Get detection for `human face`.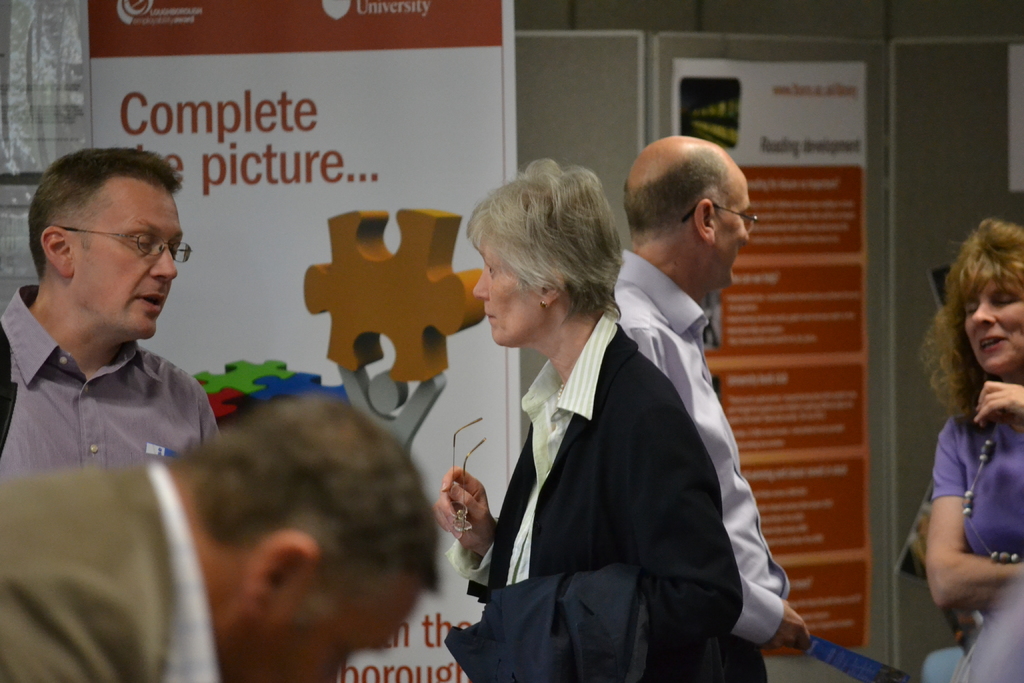
Detection: (x1=227, y1=569, x2=424, y2=682).
